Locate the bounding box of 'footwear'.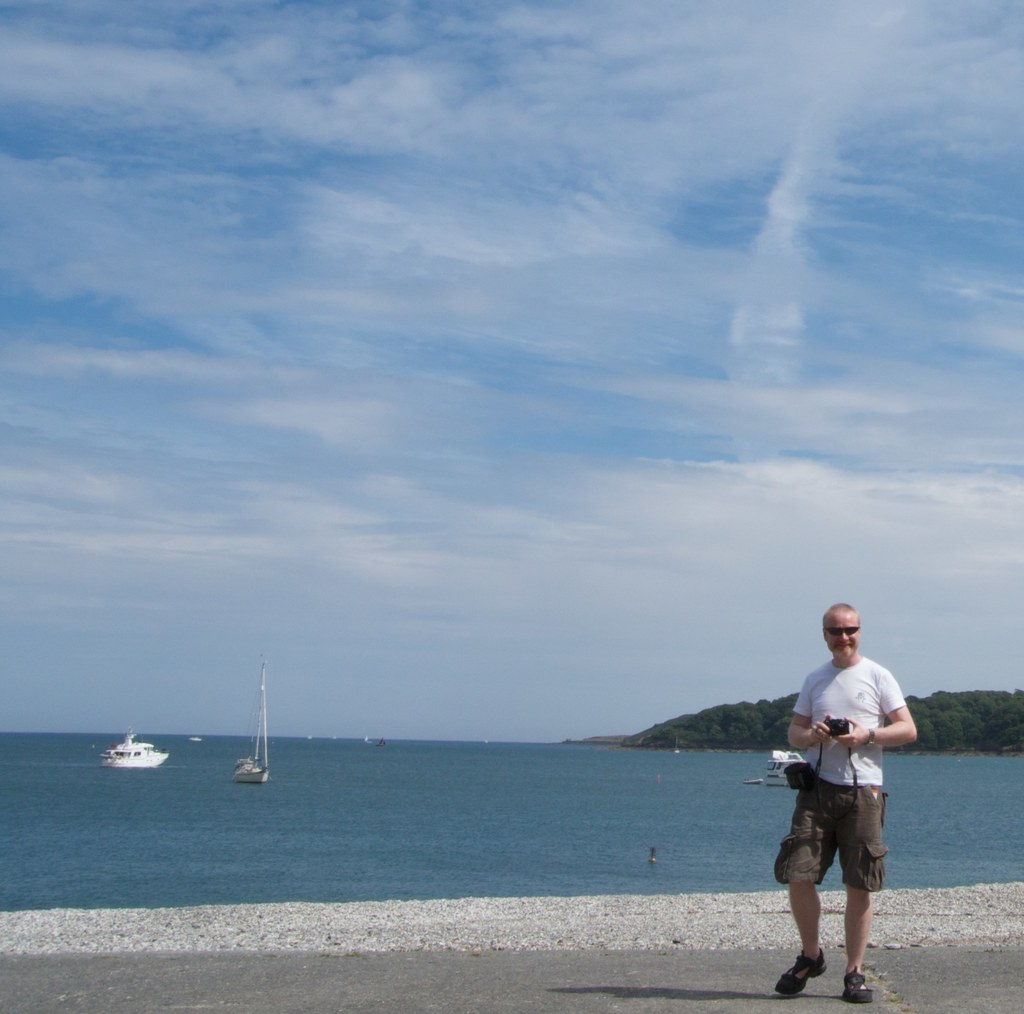
Bounding box: rect(840, 969, 875, 1005).
